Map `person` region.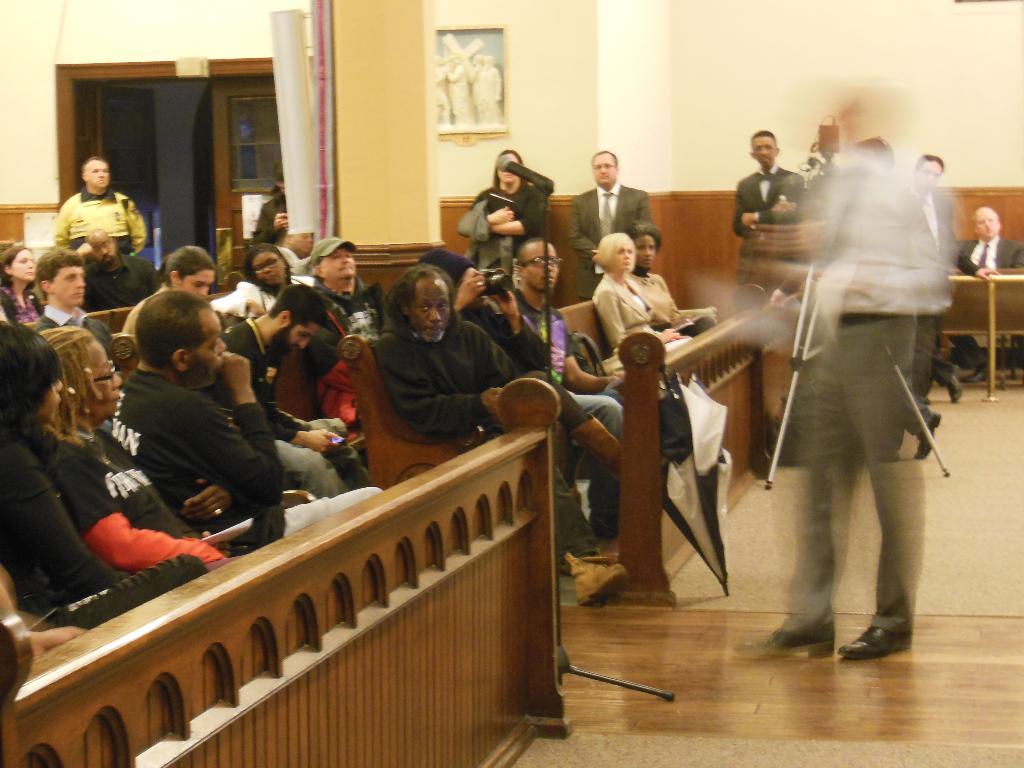
Mapped to [418, 240, 634, 488].
